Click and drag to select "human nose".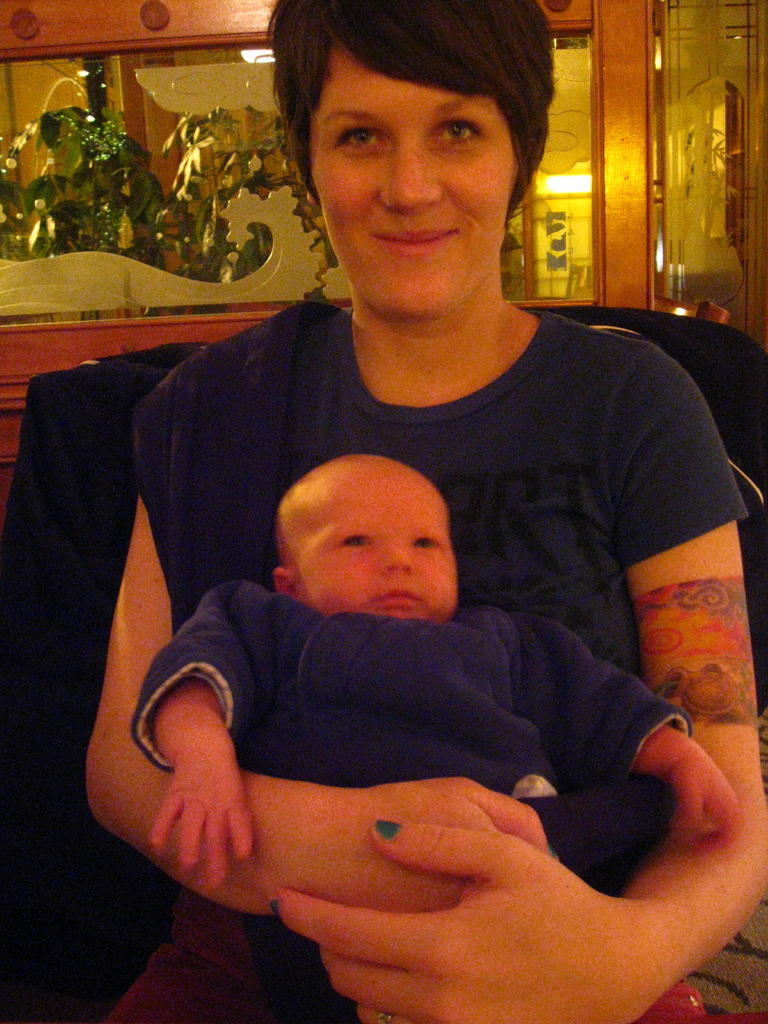
Selection: [x1=377, y1=133, x2=438, y2=214].
